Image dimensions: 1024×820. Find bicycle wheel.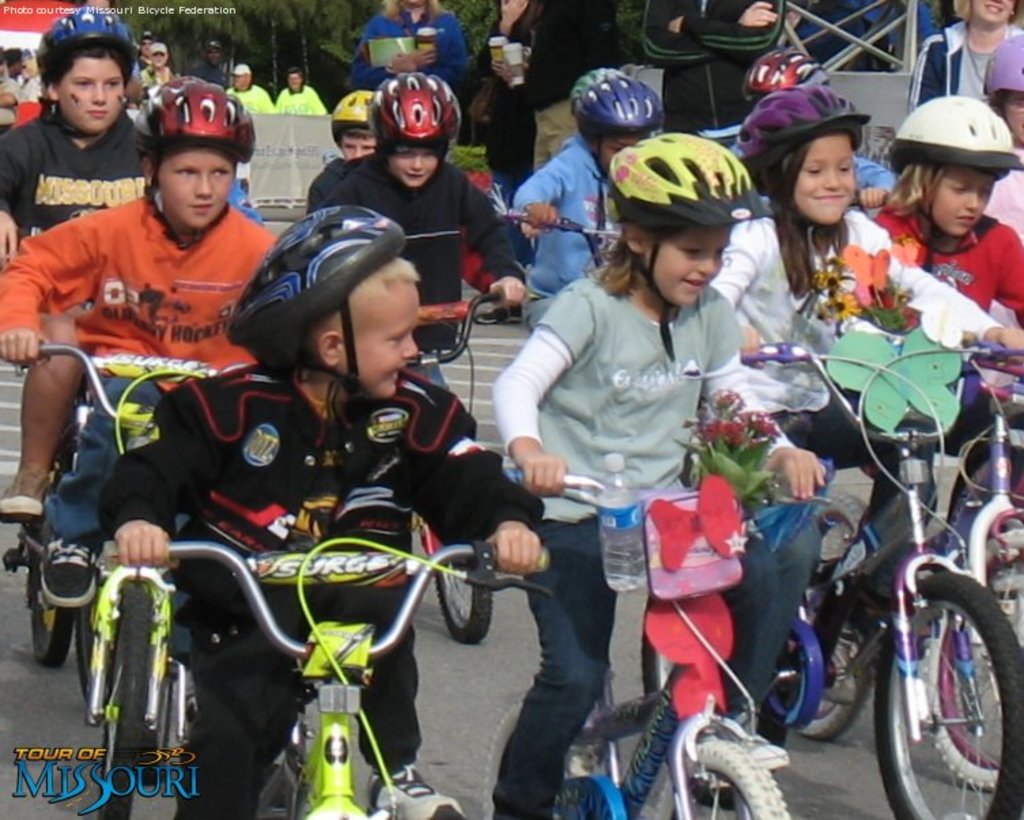
{"left": 918, "top": 529, "right": 1023, "bottom": 787}.
